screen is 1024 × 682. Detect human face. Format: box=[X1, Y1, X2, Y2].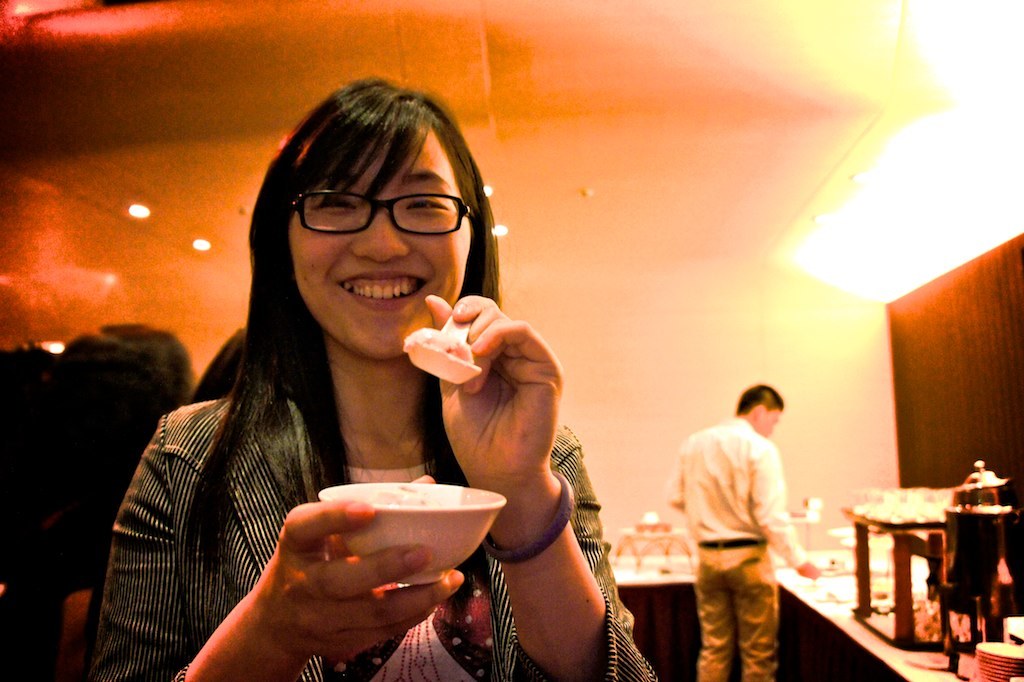
box=[757, 402, 791, 442].
